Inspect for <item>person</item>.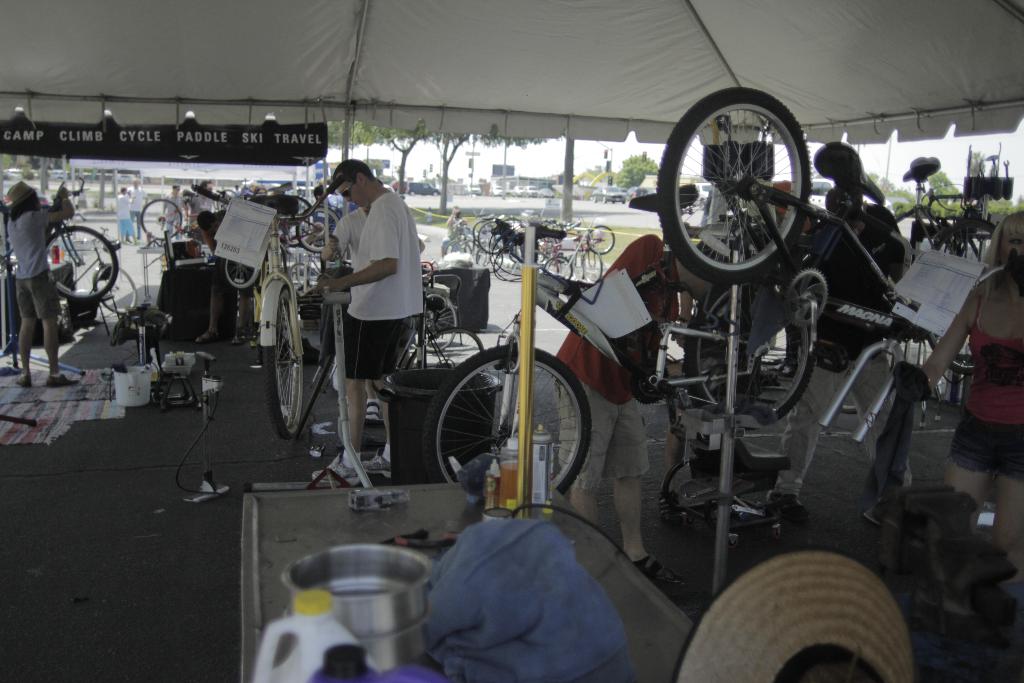
Inspection: box(13, 176, 72, 391).
